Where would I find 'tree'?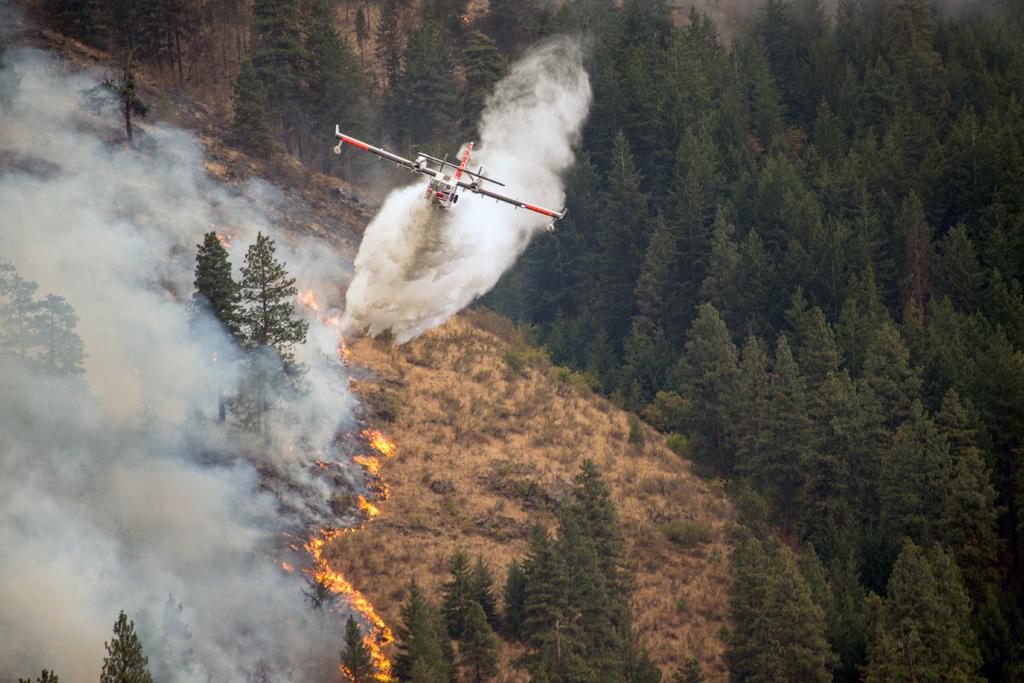
At x1=863 y1=317 x2=923 y2=420.
